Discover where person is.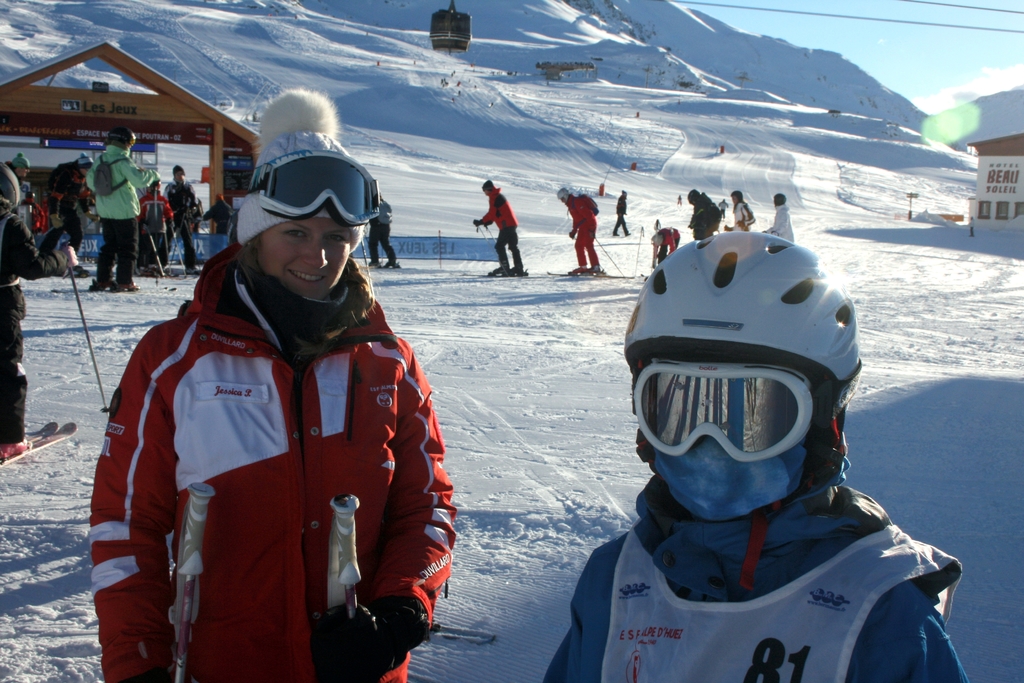
Discovered at select_region(614, 192, 634, 236).
